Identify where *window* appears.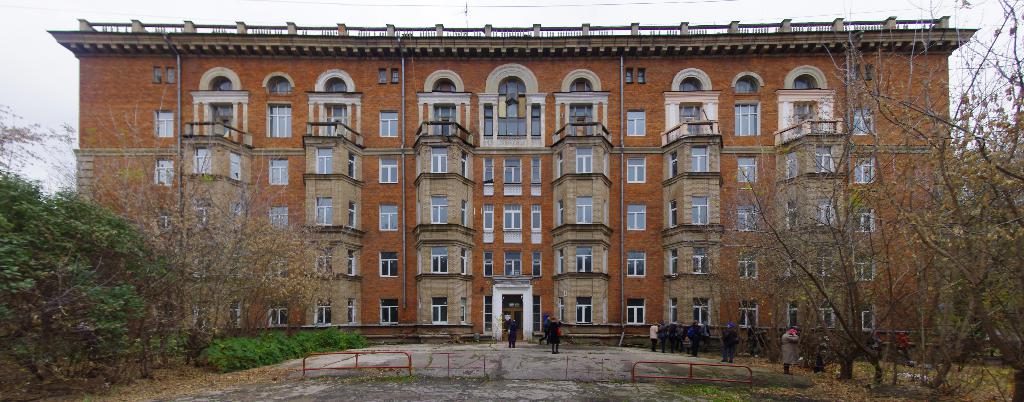
Appears at <bbox>481, 104, 493, 138</bbox>.
